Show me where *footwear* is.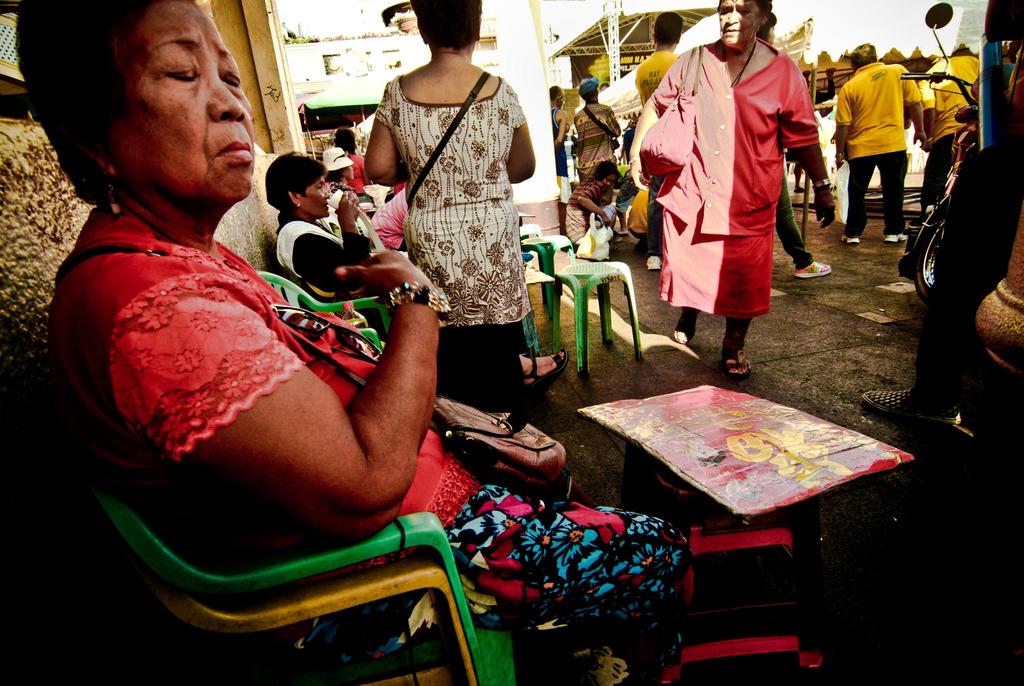
*footwear* is at locate(675, 327, 691, 351).
